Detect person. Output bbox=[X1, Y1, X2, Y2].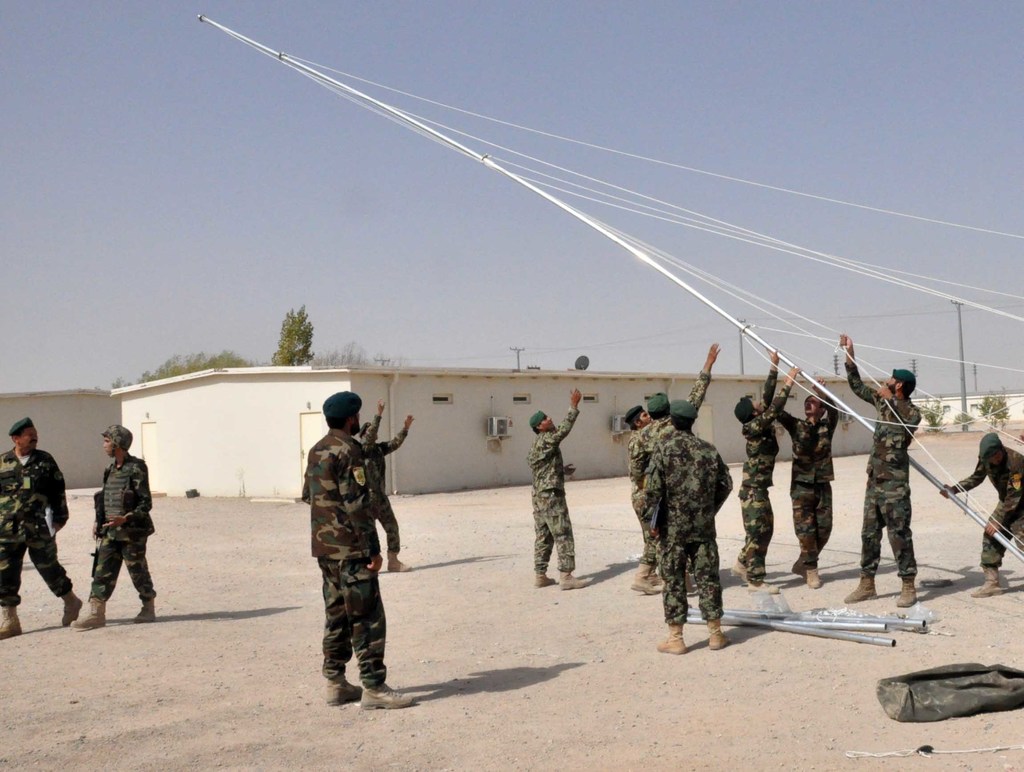
bbox=[353, 390, 417, 570].
